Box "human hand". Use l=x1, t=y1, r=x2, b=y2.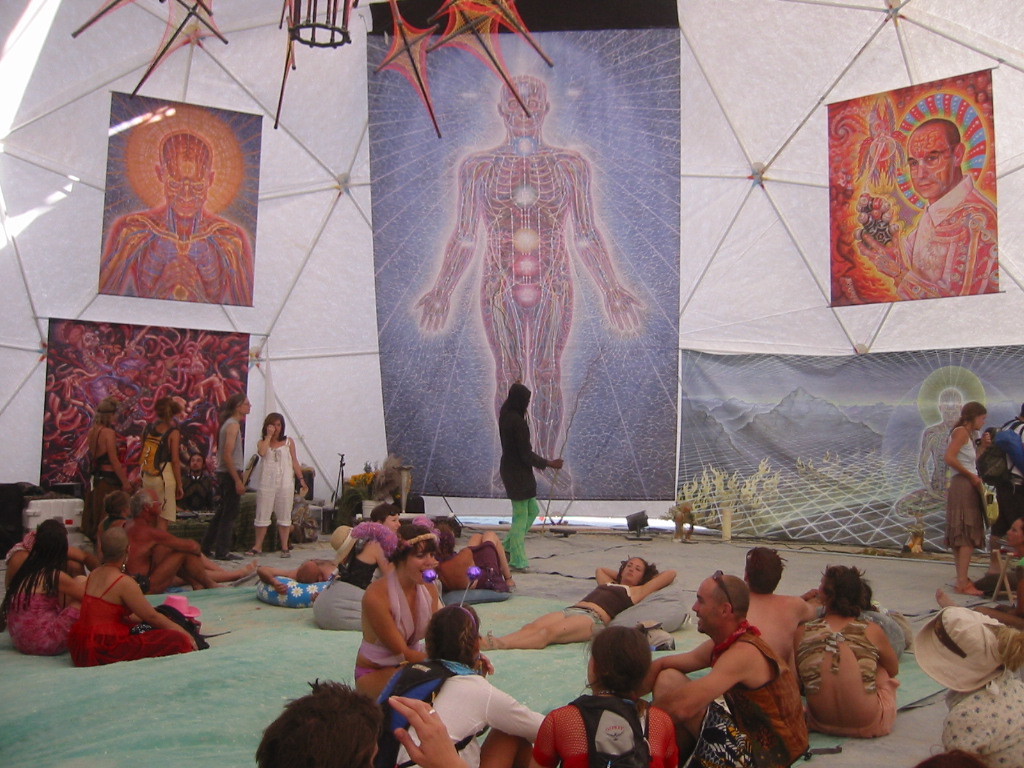
l=298, t=481, r=308, b=492.
